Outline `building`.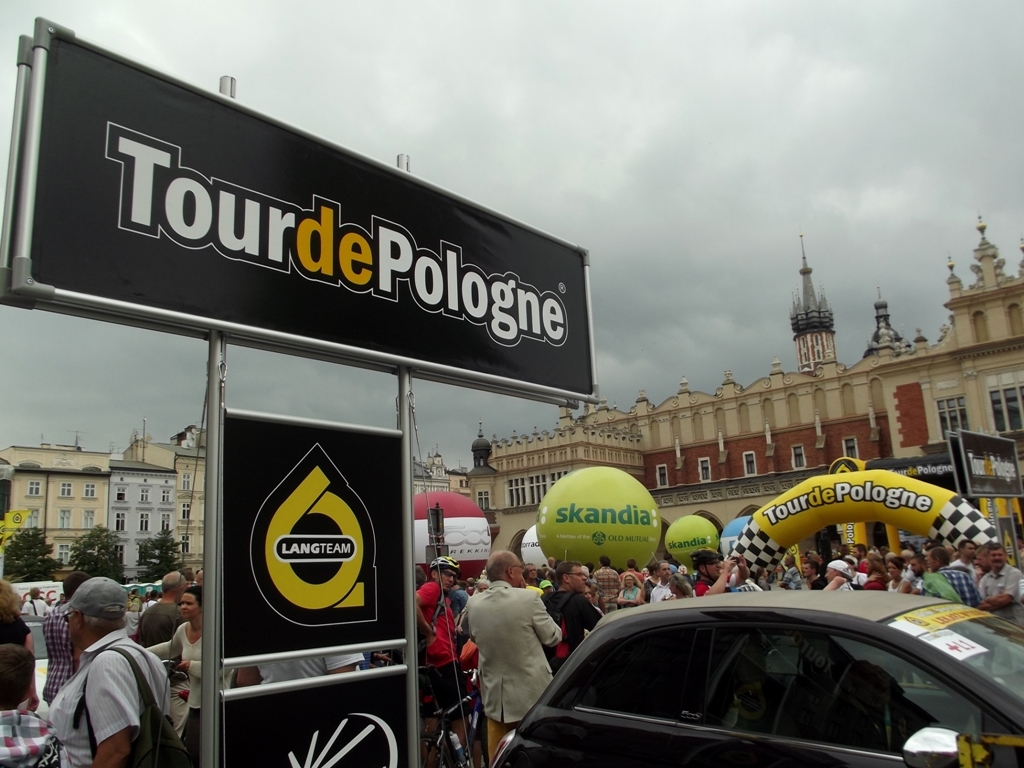
Outline: left=121, top=439, right=207, bottom=572.
